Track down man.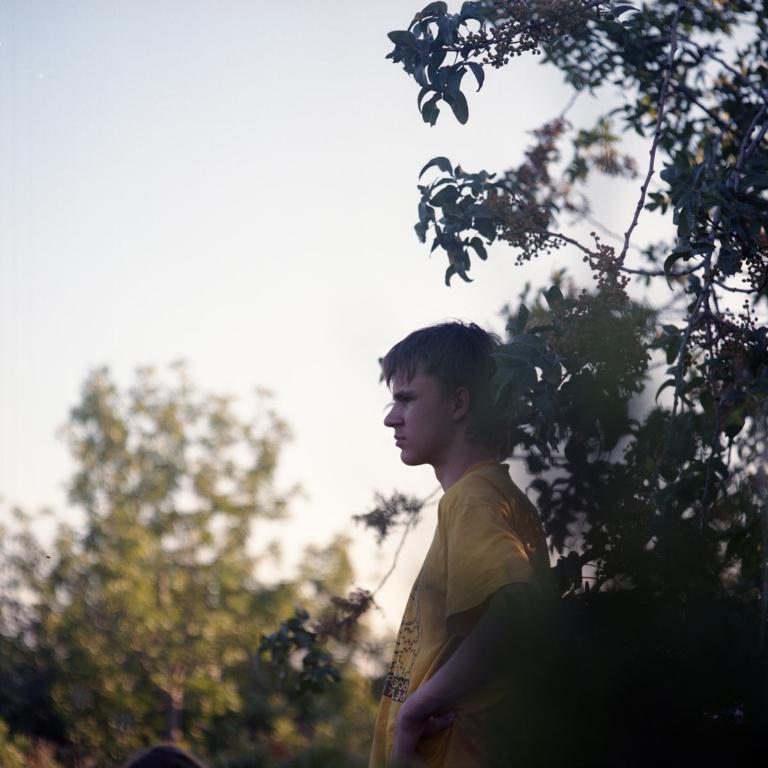
Tracked to l=376, t=317, r=563, b=767.
